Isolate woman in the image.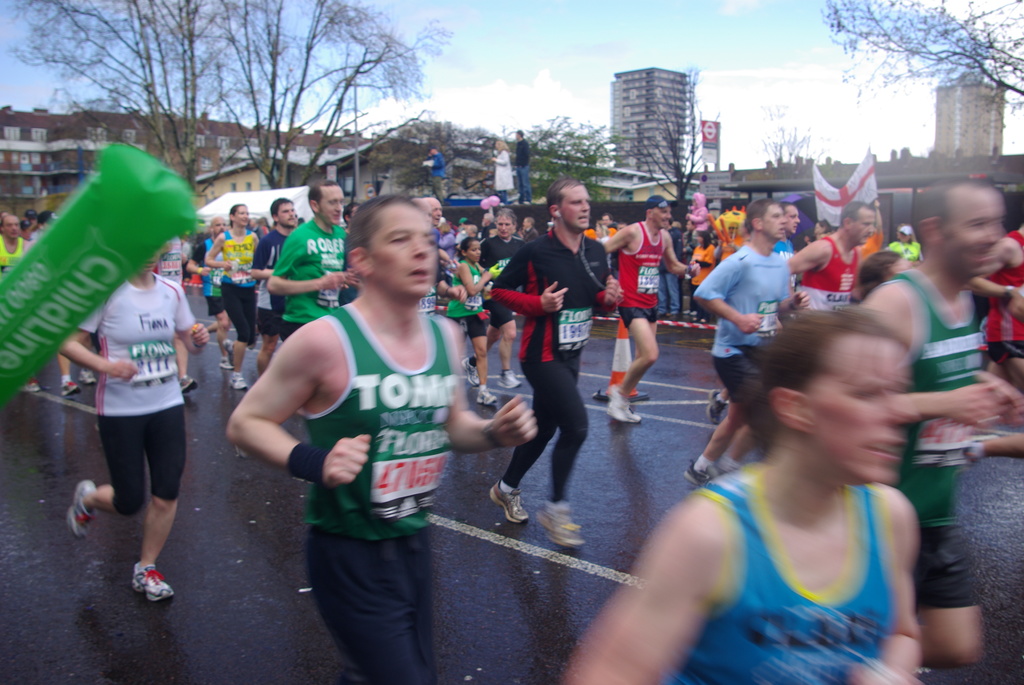
Isolated region: bbox=(52, 200, 195, 607).
